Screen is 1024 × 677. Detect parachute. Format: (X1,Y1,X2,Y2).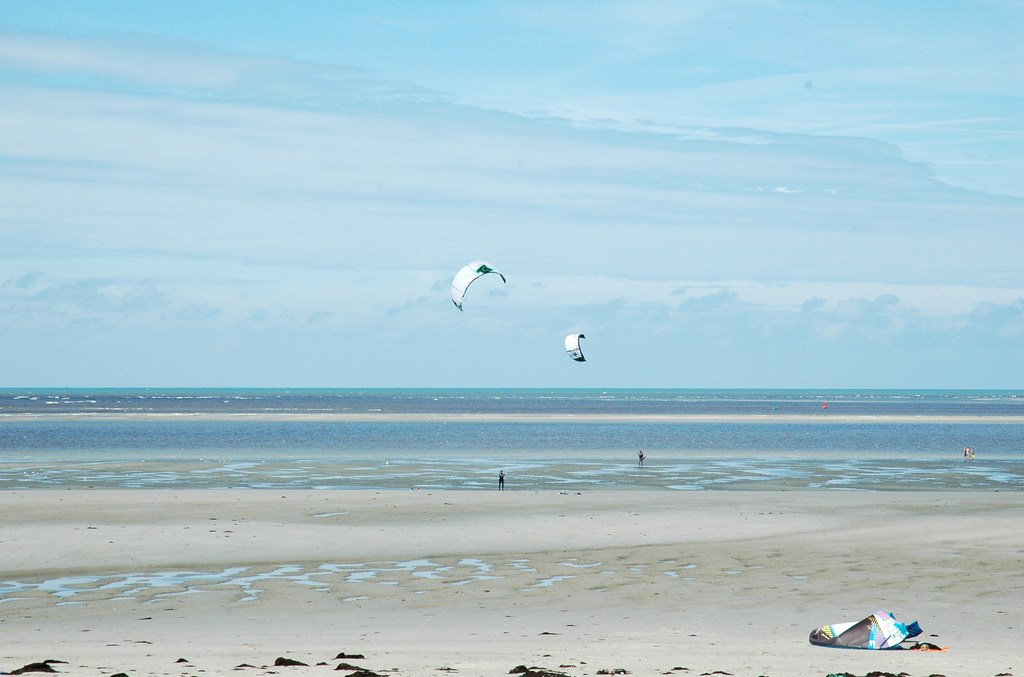
(563,333,588,367).
